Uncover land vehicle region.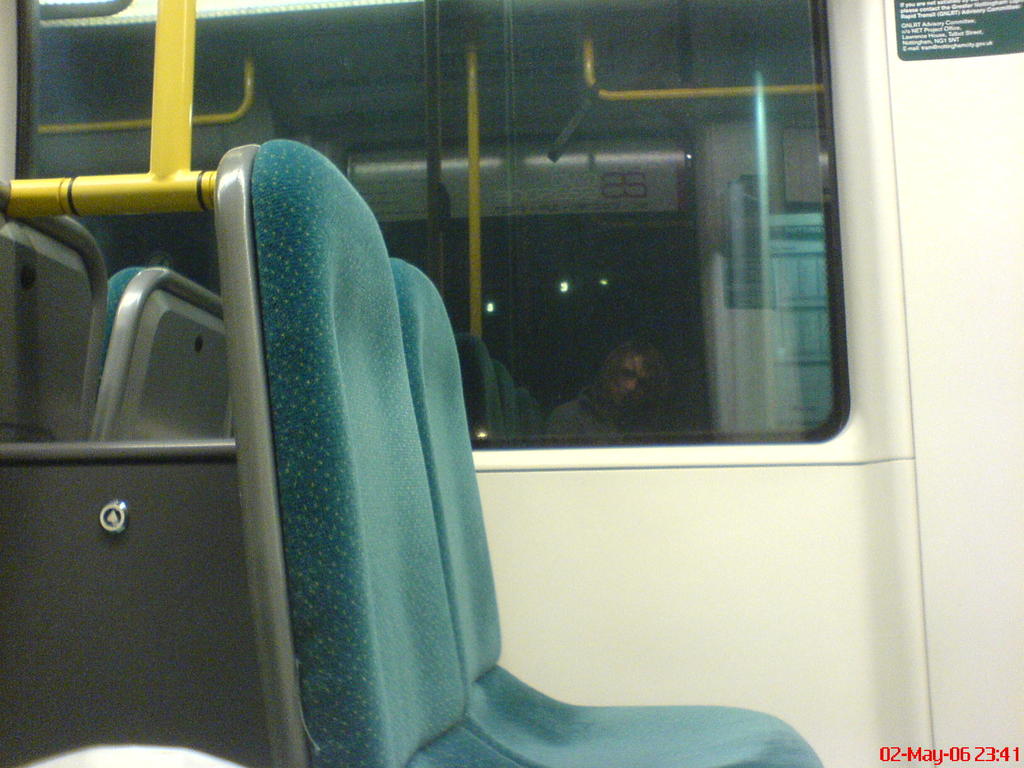
Uncovered: locate(0, 0, 1023, 767).
